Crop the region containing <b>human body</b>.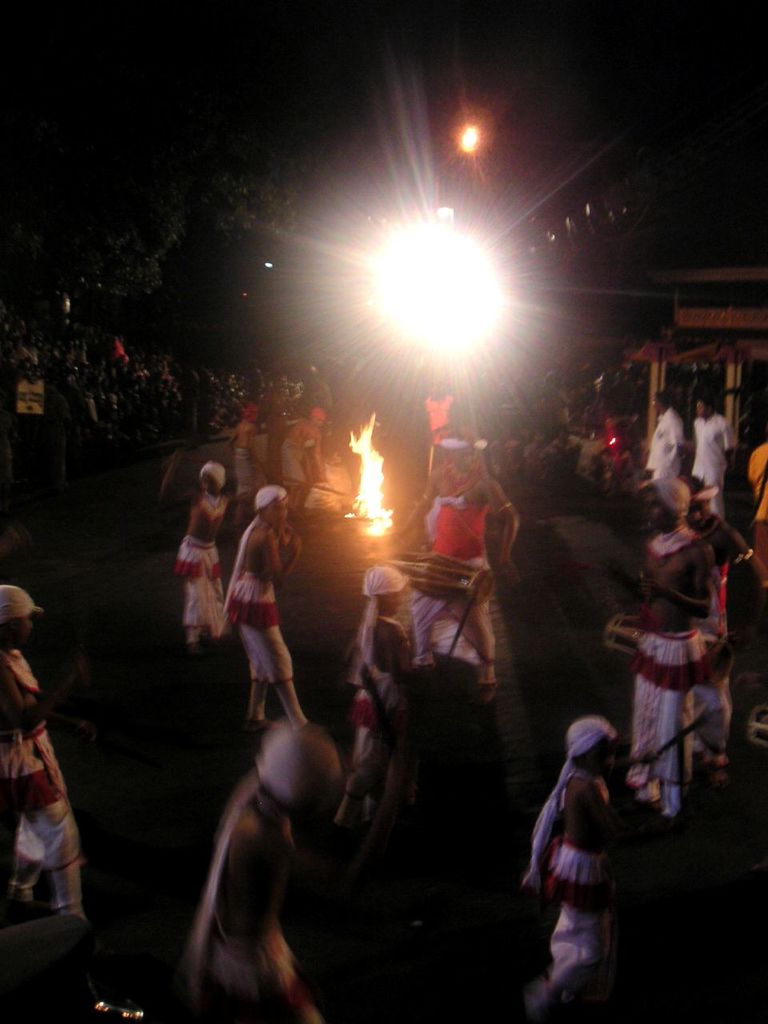
Crop region: {"left": 221, "top": 470, "right": 307, "bottom": 725}.
